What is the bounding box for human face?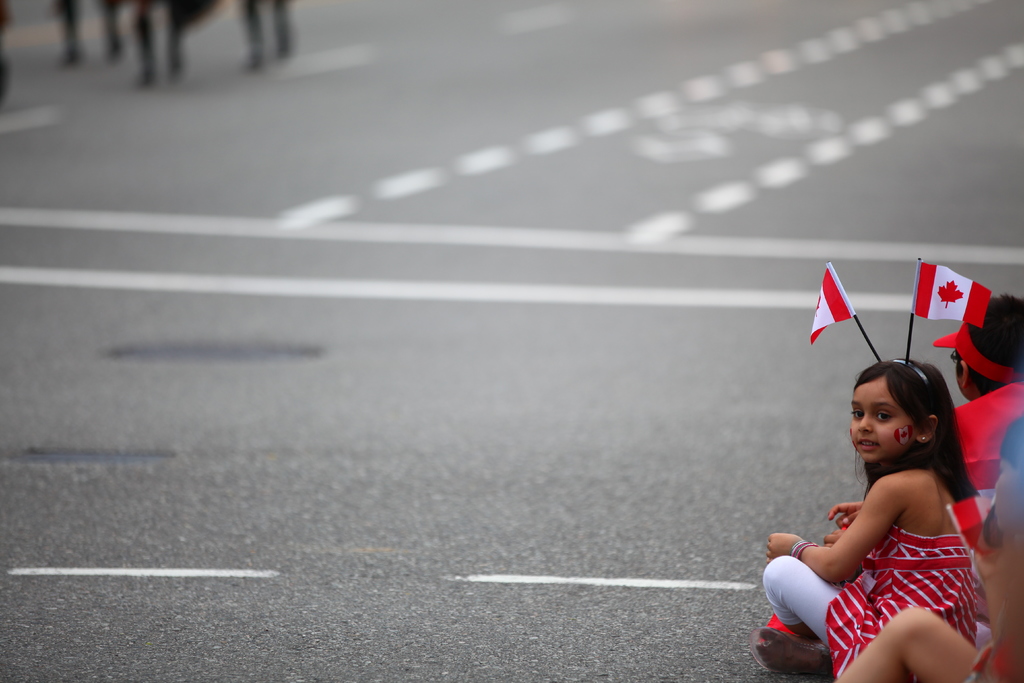
847, 378, 920, 462.
